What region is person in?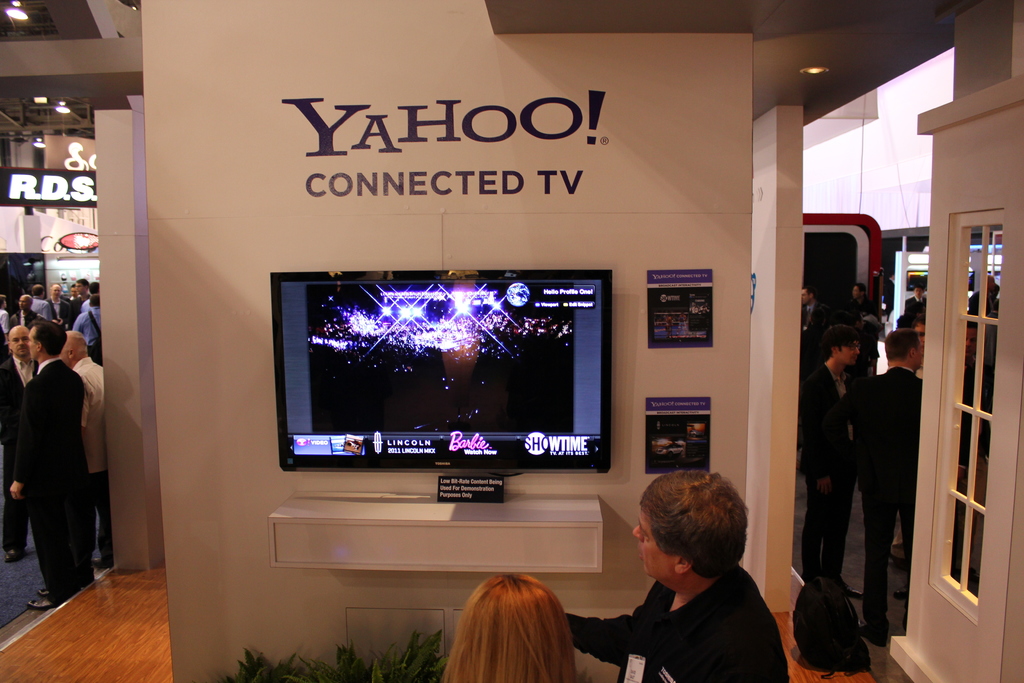
[855,327,928,602].
